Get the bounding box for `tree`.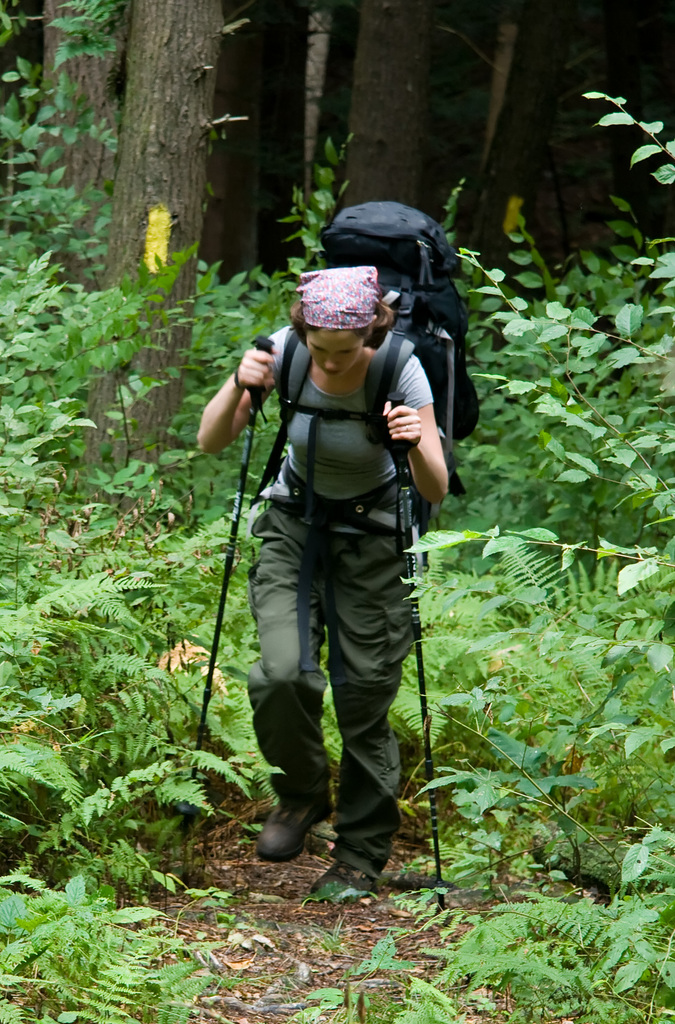
left=22, top=0, right=145, bottom=278.
